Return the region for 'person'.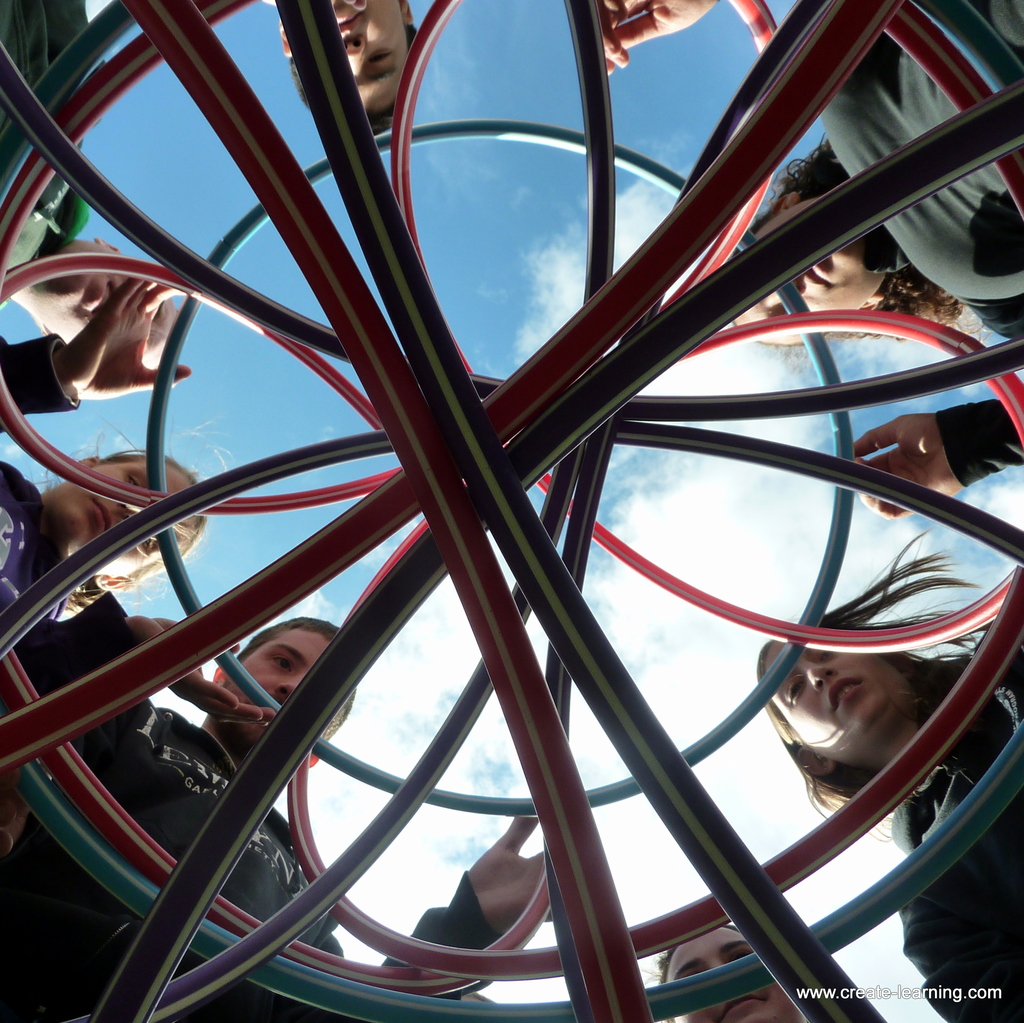
left=658, top=915, right=813, bottom=1022.
